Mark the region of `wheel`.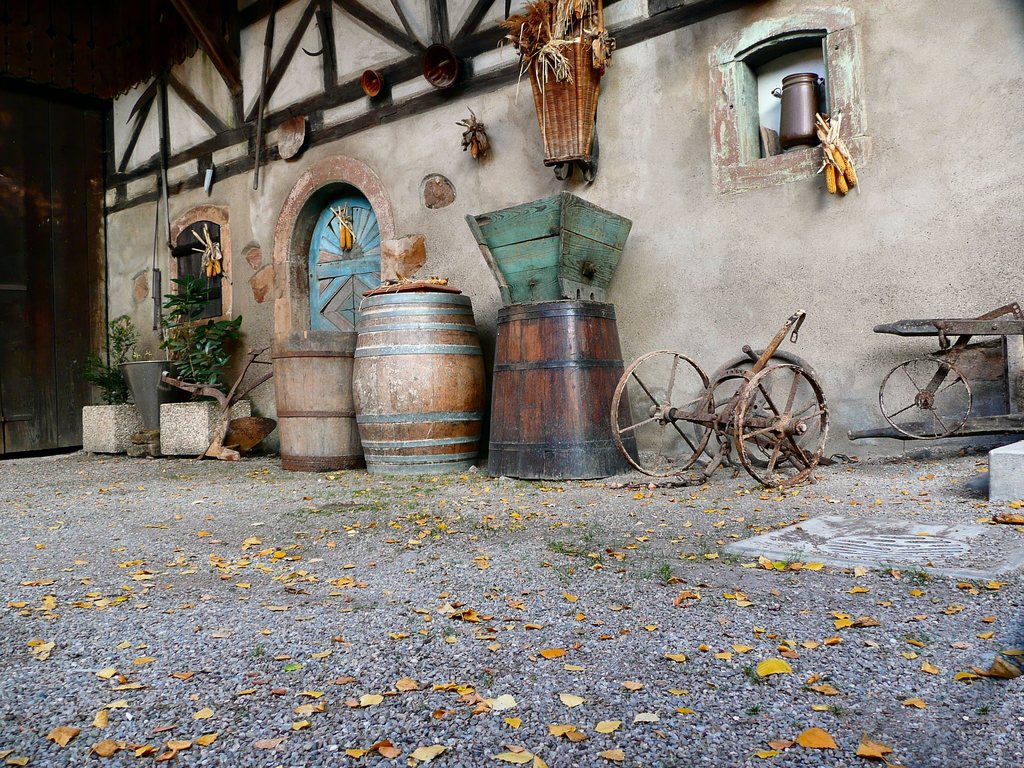
Region: bbox=[610, 349, 710, 478].
